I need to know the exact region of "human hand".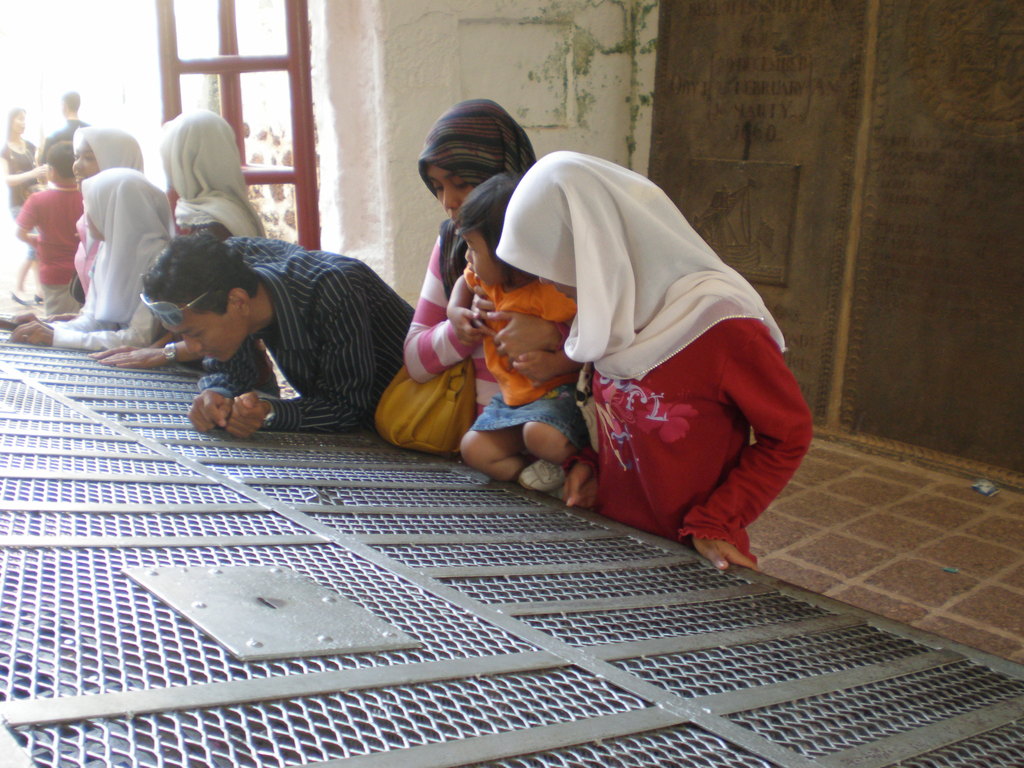
Region: pyautogui.locateOnScreen(9, 308, 42, 327).
